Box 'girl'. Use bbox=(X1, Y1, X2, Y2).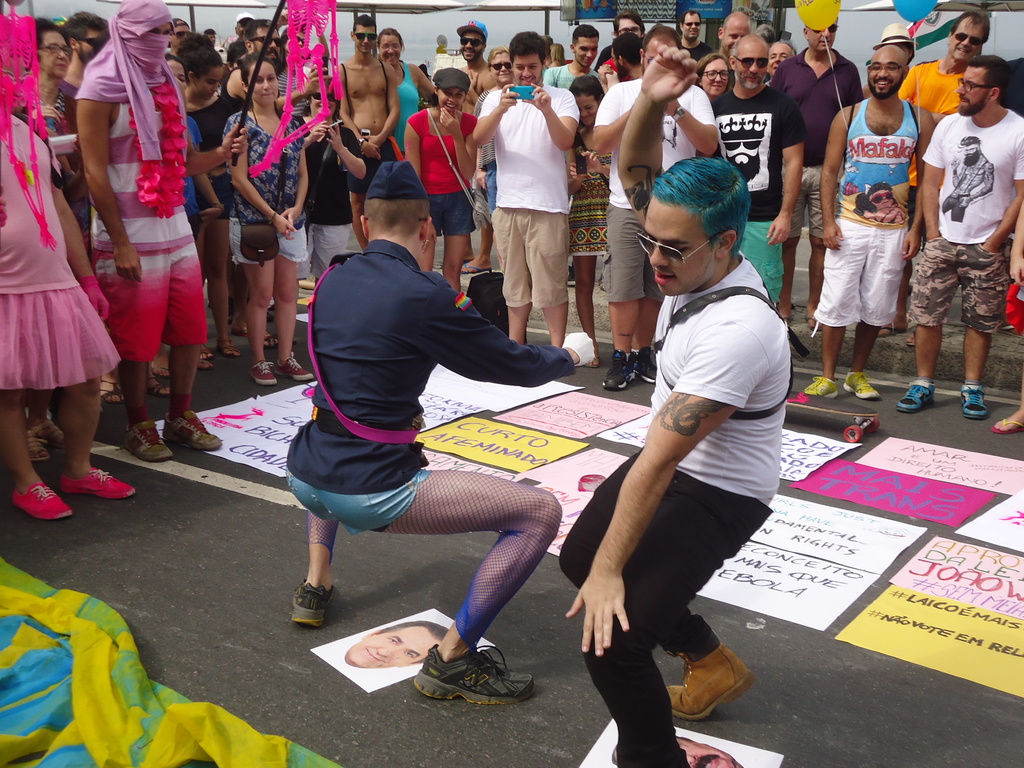
bbox=(176, 33, 242, 359).
